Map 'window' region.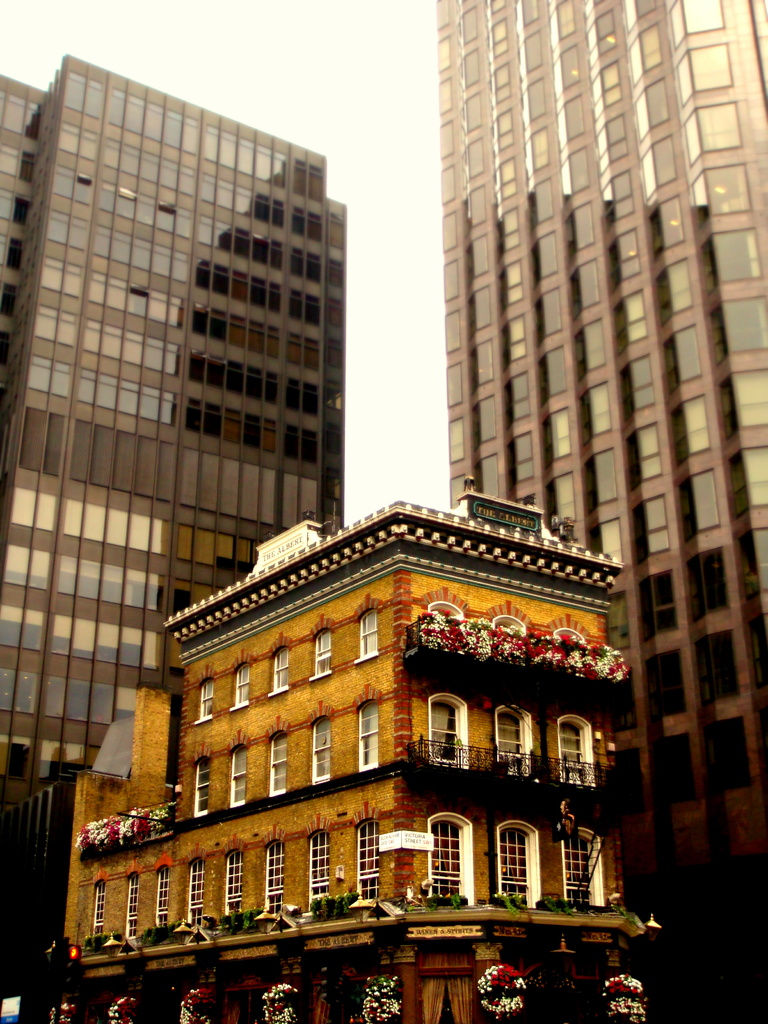
Mapped to (121, 871, 135, 941).
